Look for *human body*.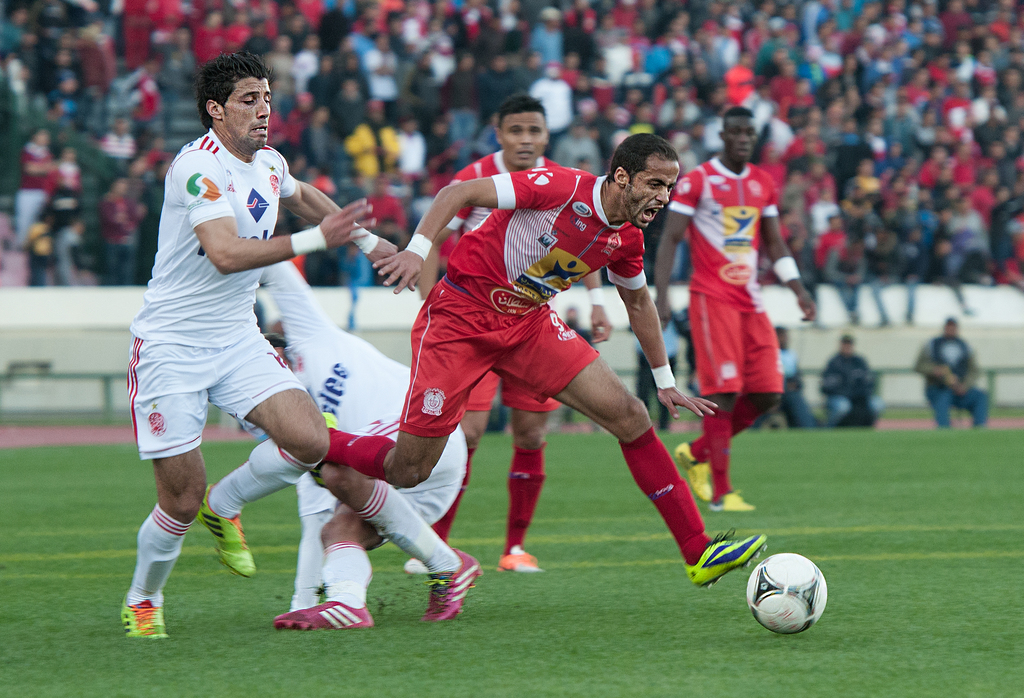
Found: <region>765, 61, 799, 133</region>.
